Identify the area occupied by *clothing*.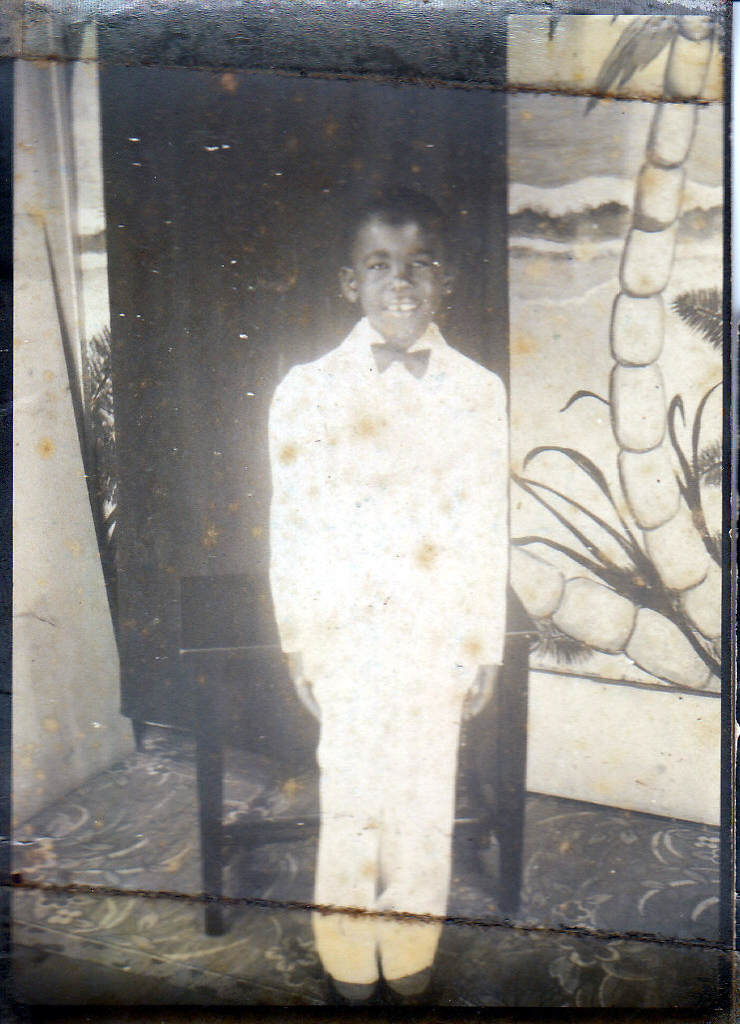
Area: (267, 314, 506, 986).
